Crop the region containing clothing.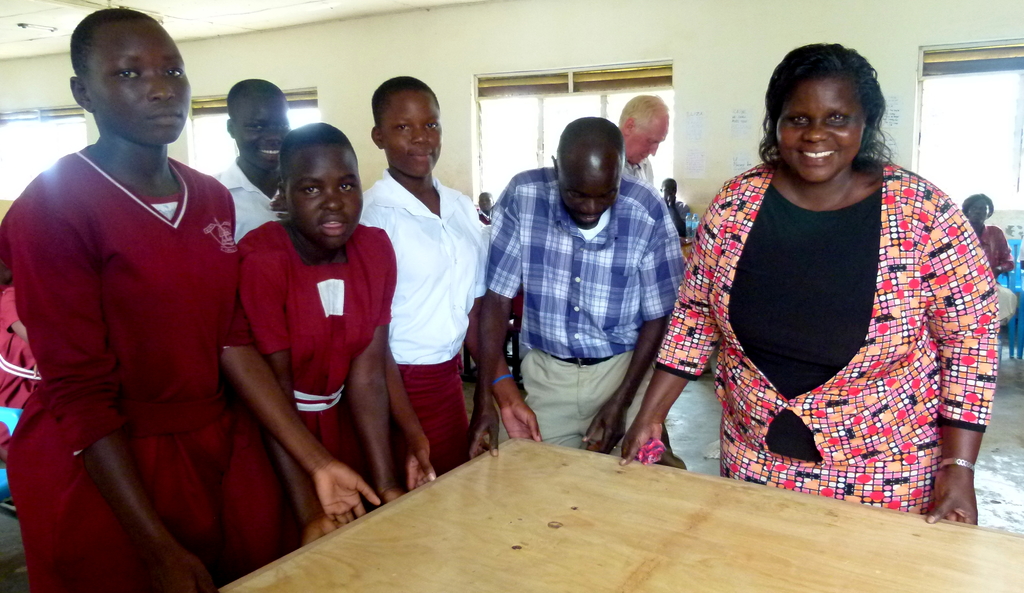
Crop region: (x1=663, y1=186, x2=689, y2=234).
